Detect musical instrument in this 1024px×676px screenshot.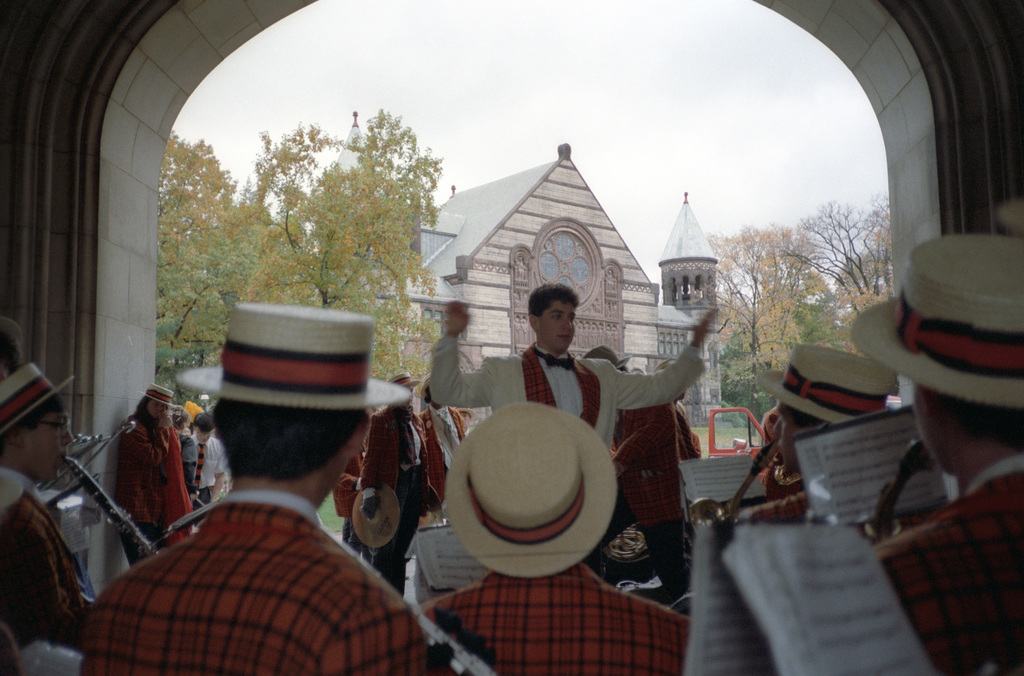
Detection: 63:451:158:557.
